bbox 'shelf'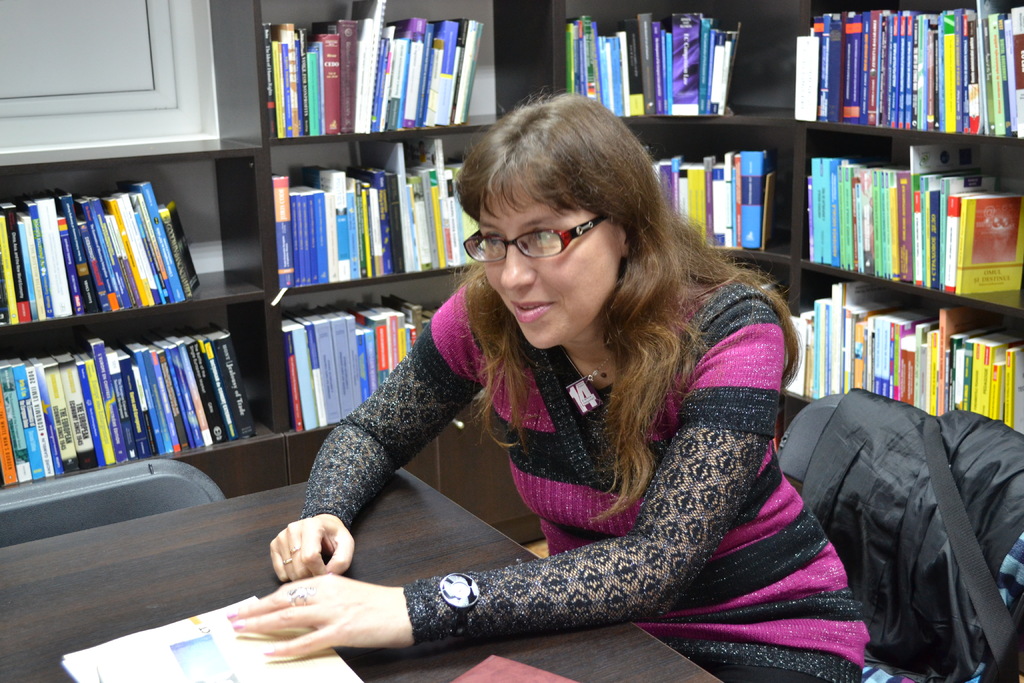
(left=0, top=138, right=287, bottom=334)
